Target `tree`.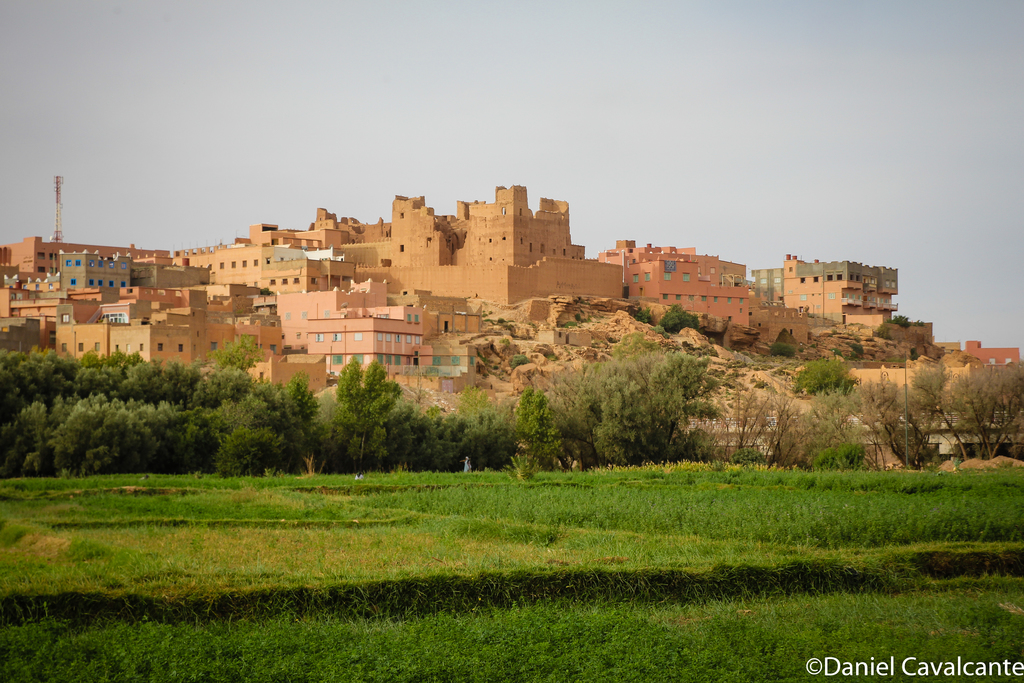
Target region: Rect(764, 332, 803, 356).
